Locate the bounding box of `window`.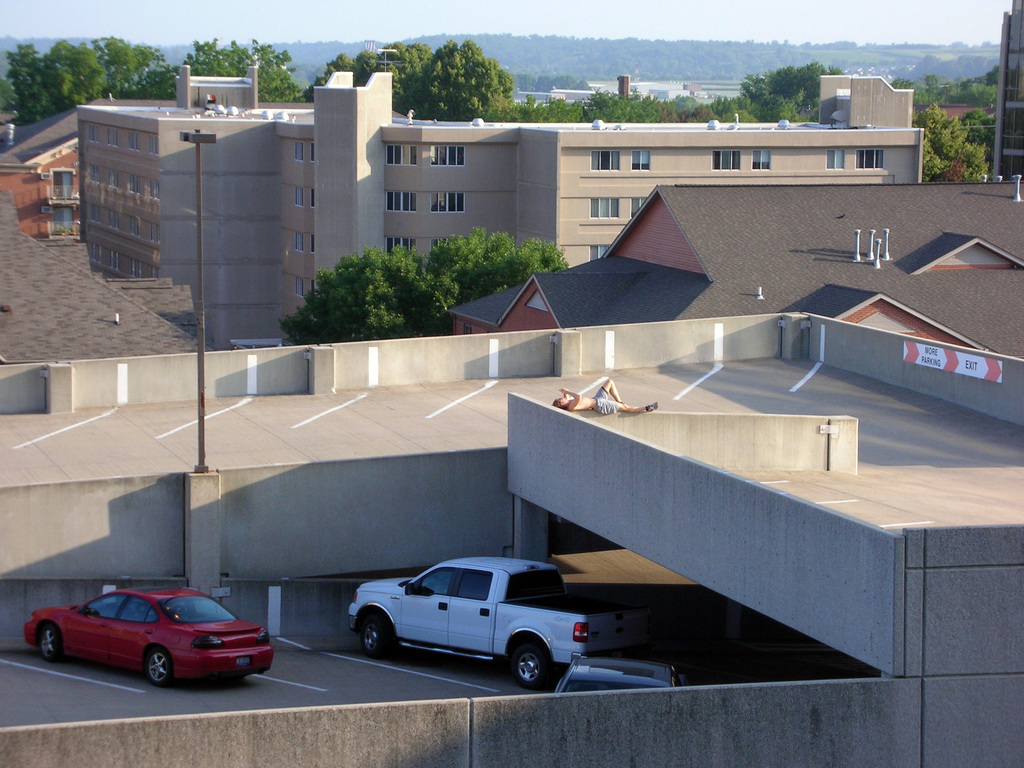
Bounding box: {"left": 308, "top": 233, "right": 315, "bottom": 254}.
